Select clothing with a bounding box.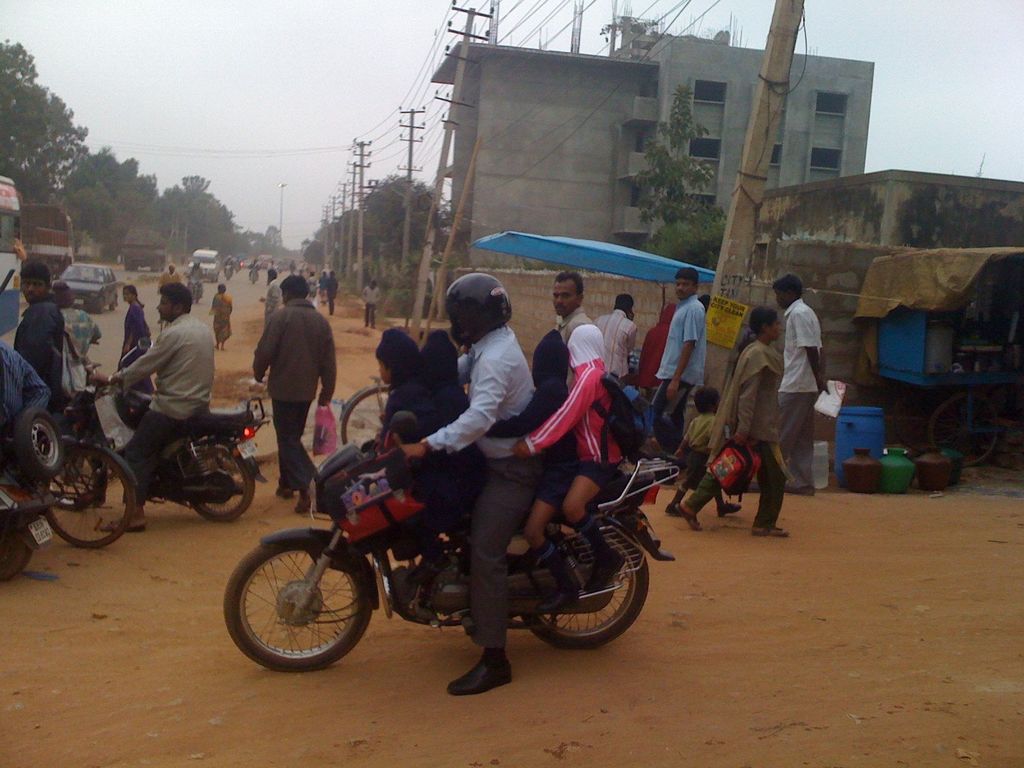
(777,296,824,490).
